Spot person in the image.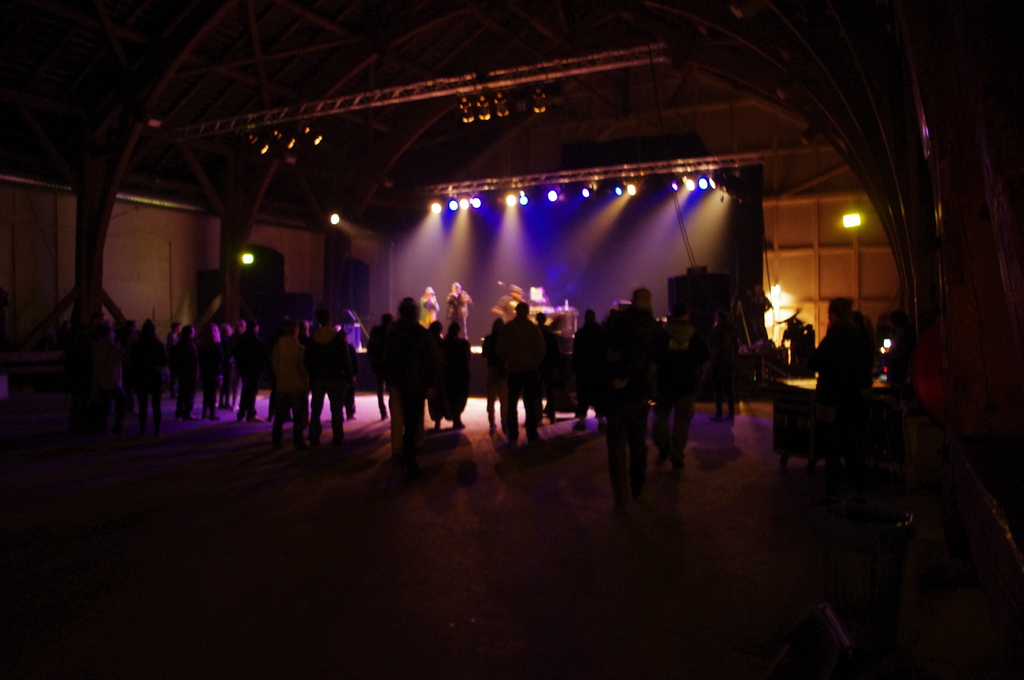
person found at (819,305,883,475).
